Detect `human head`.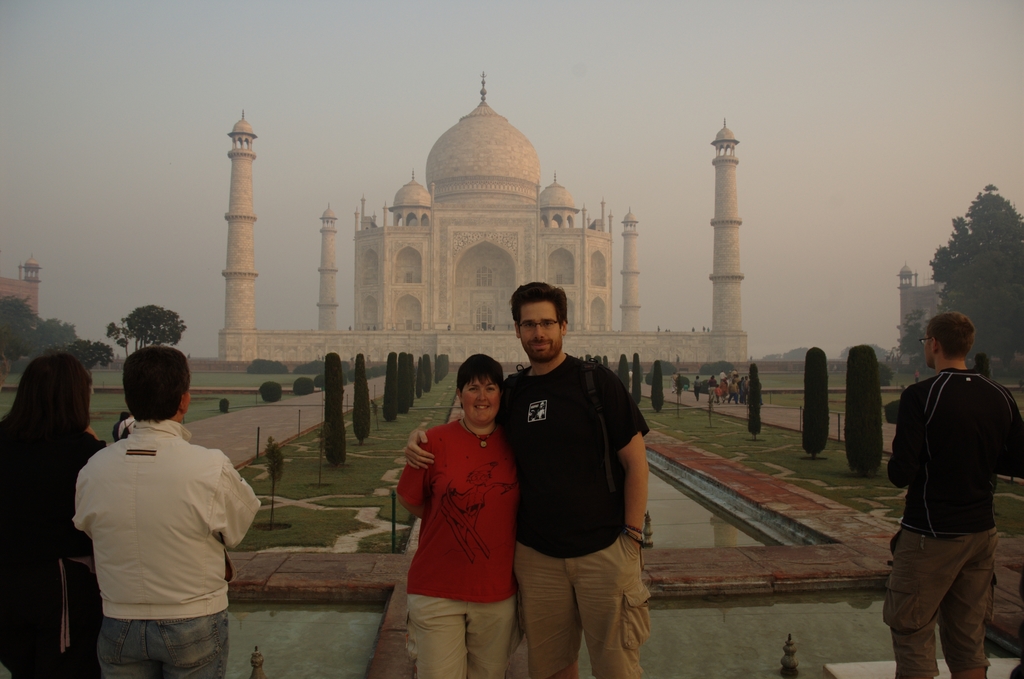
Detected at [456, 355, 506, 425].
